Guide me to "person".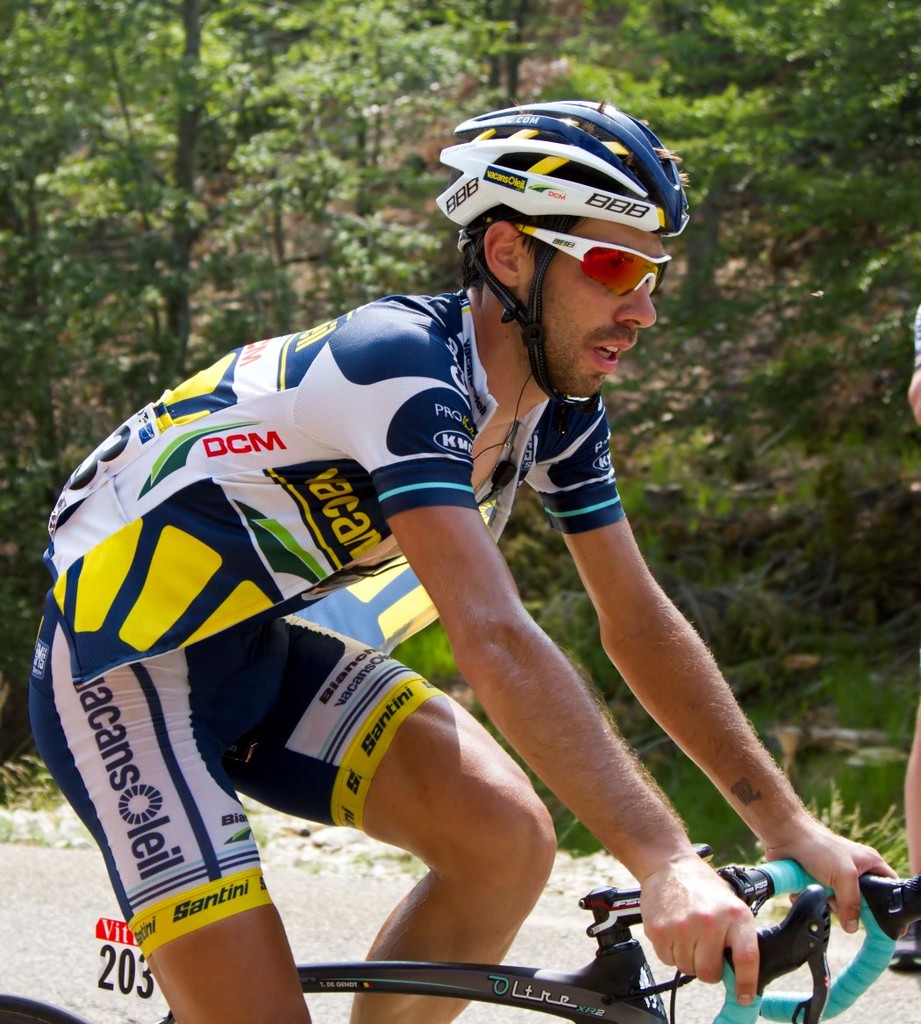
Guidance: (left=85, top=117, right=761, bottom=1023).
